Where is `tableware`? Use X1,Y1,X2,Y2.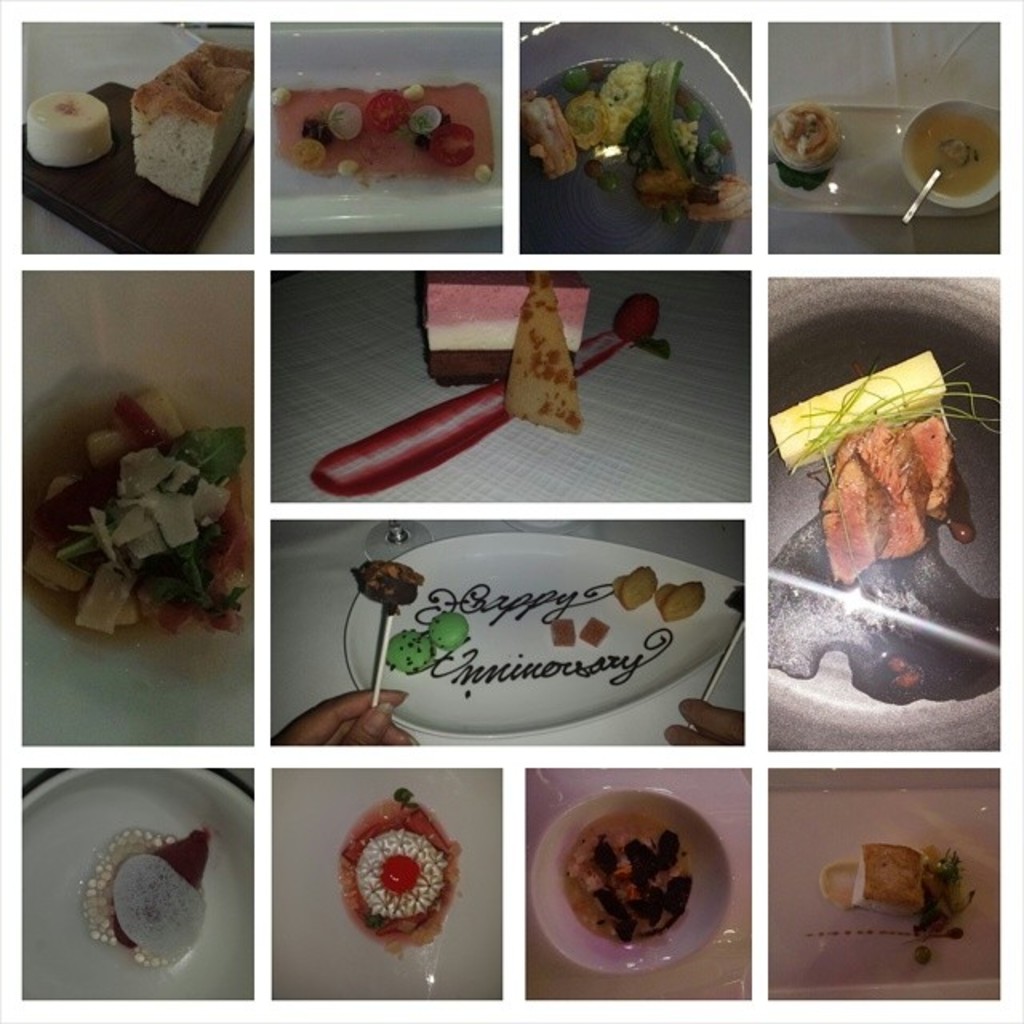
771,790,997,998.
